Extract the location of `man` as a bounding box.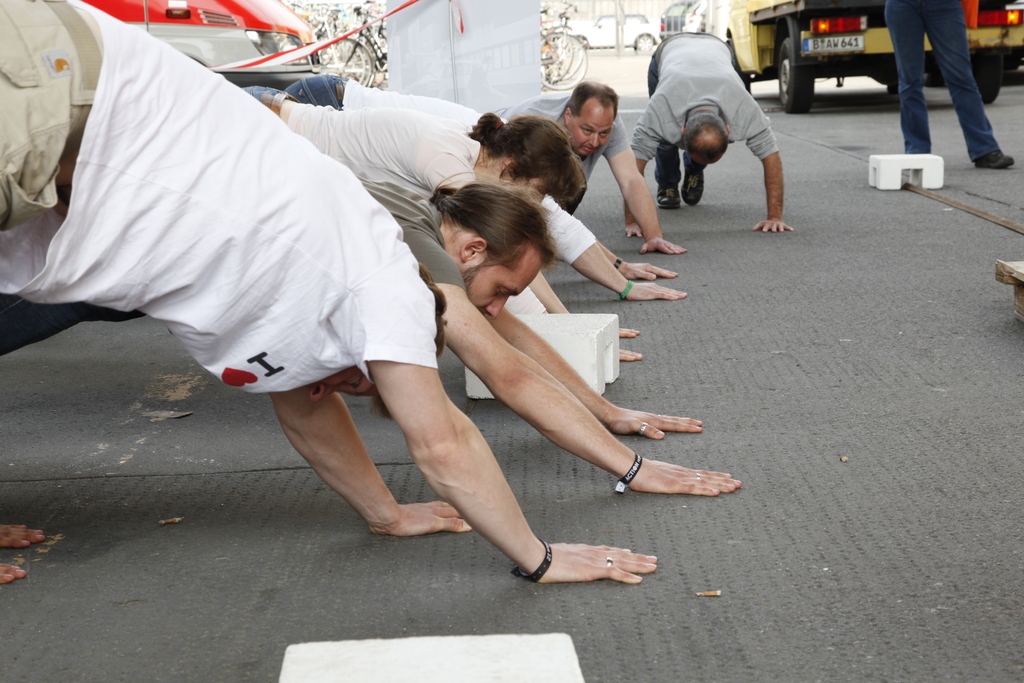
{"left": 363, "top": 168, "right": 742, "bottom": 499}.
